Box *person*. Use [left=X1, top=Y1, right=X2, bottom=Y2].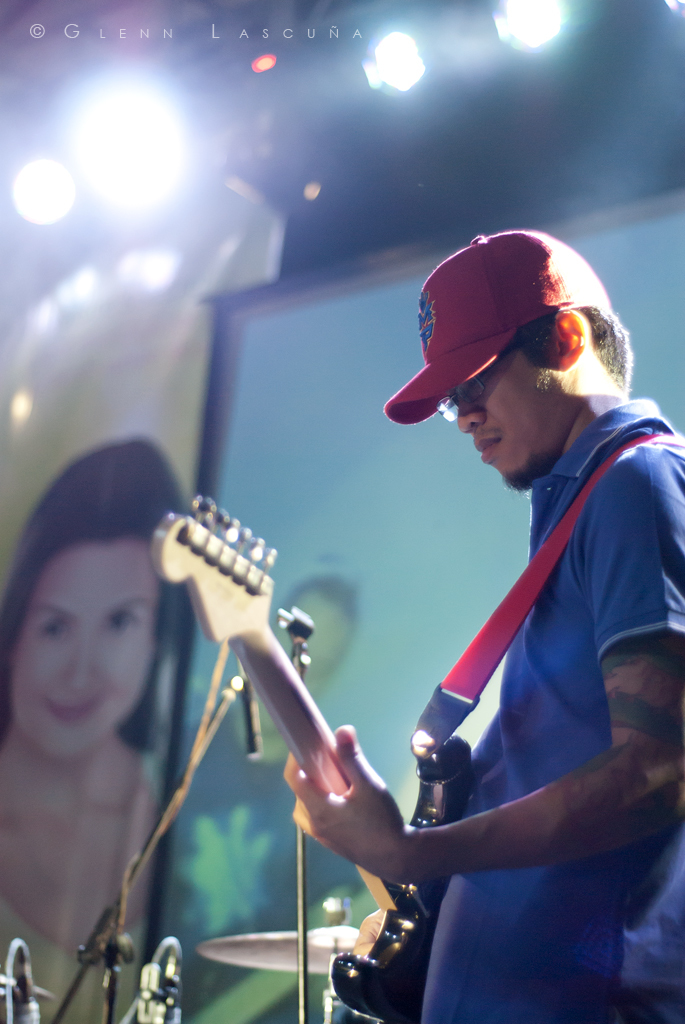
[left=166, top=568, right=370, bottom=1023].
